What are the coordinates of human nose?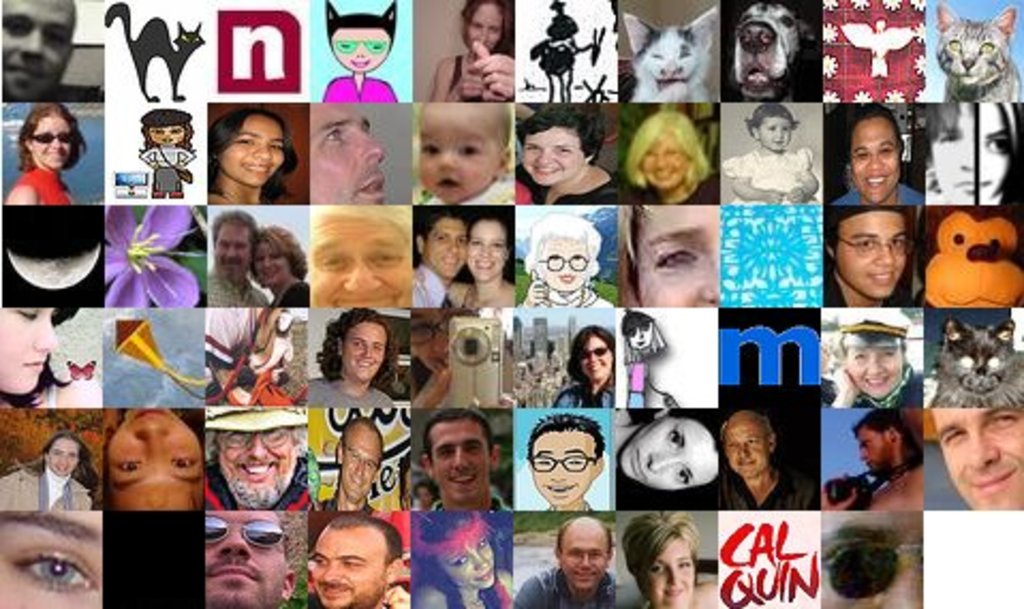
detection(772, 128, 785, 143).
